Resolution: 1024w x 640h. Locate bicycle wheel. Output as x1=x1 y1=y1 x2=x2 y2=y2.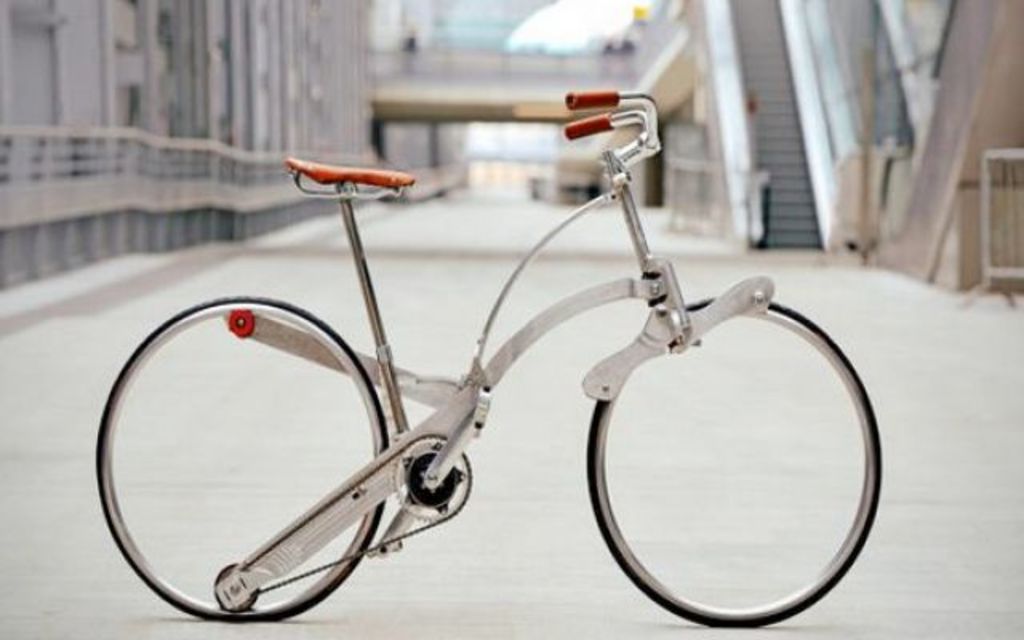
x1=574 y1=267 x2=894 y2=611.
